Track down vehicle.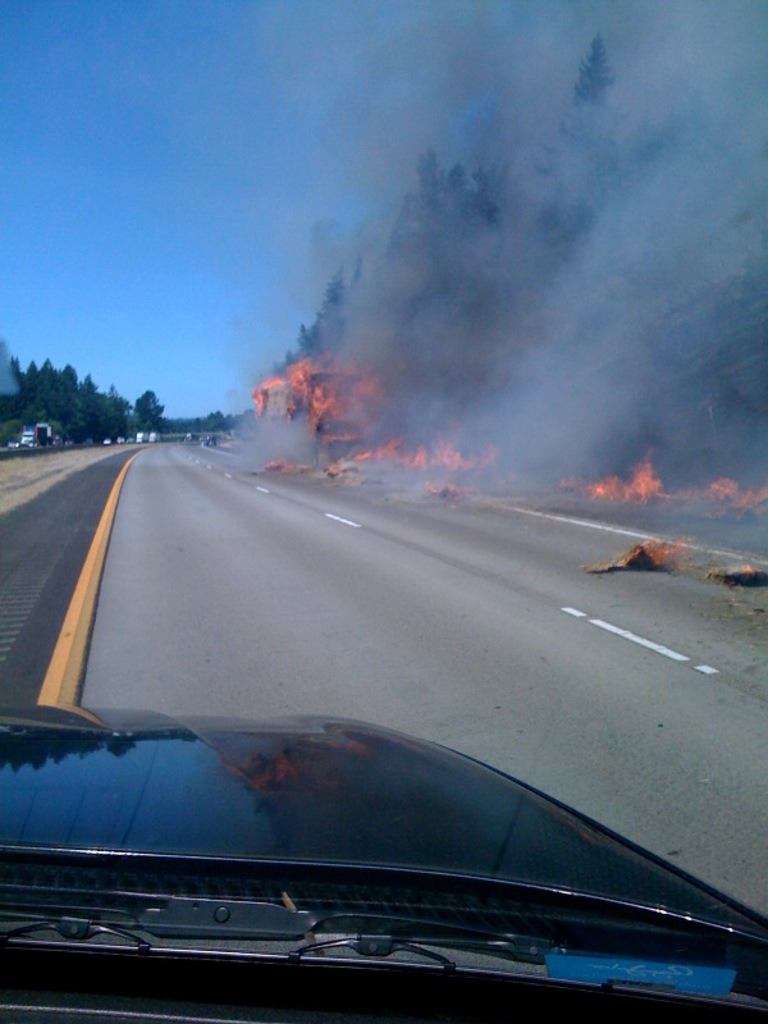
Tracked to 147, 430, 161, 439.
